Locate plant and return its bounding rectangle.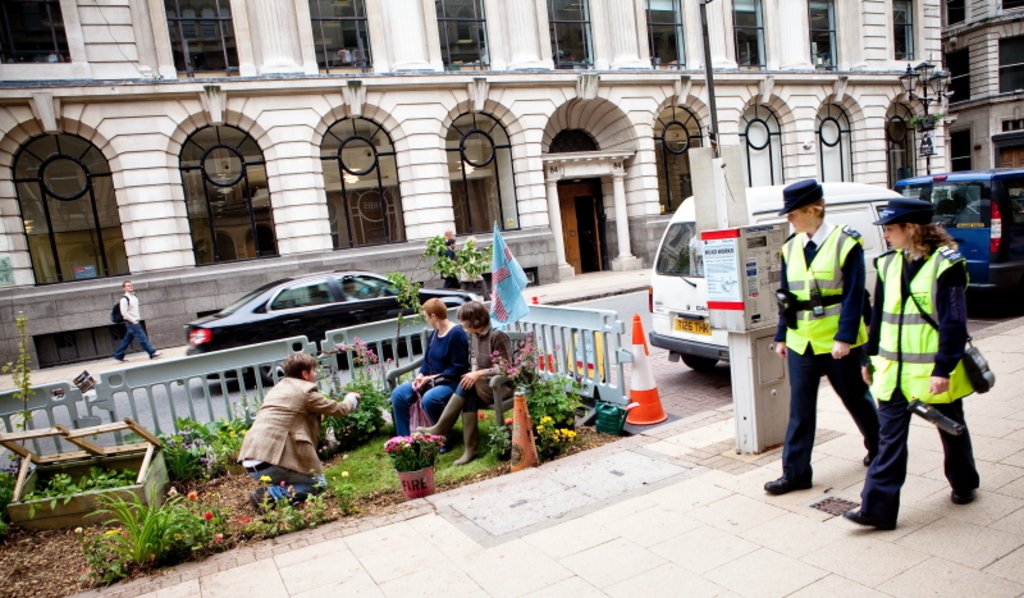
<bbox>326, 335, 384, 387</bbox>.
